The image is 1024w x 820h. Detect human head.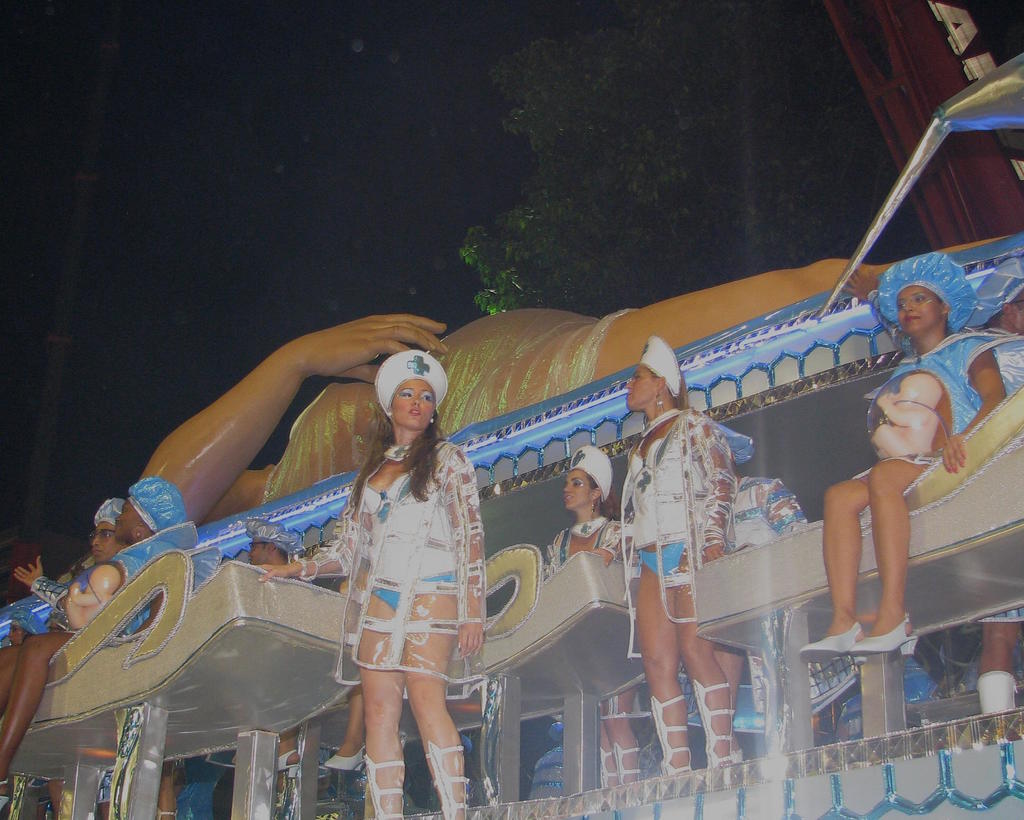
Detection: [90,506,133,569].
